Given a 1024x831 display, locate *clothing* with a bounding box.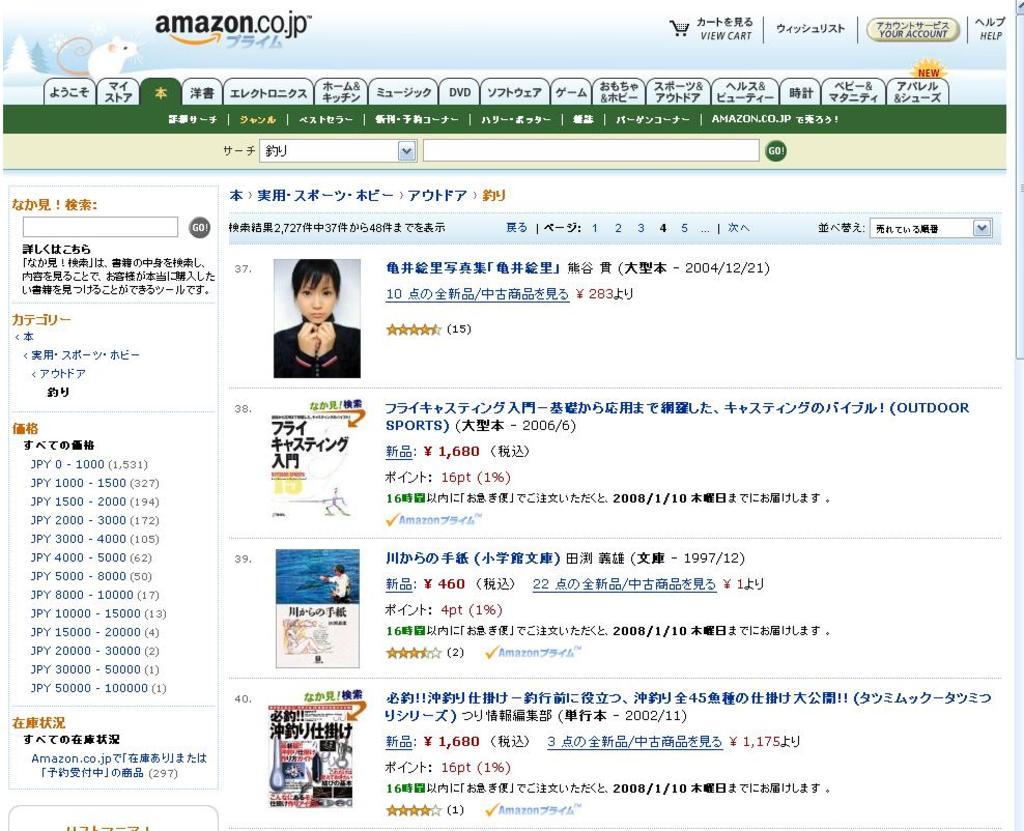
Located: locate(329, 568, 350, 605).
